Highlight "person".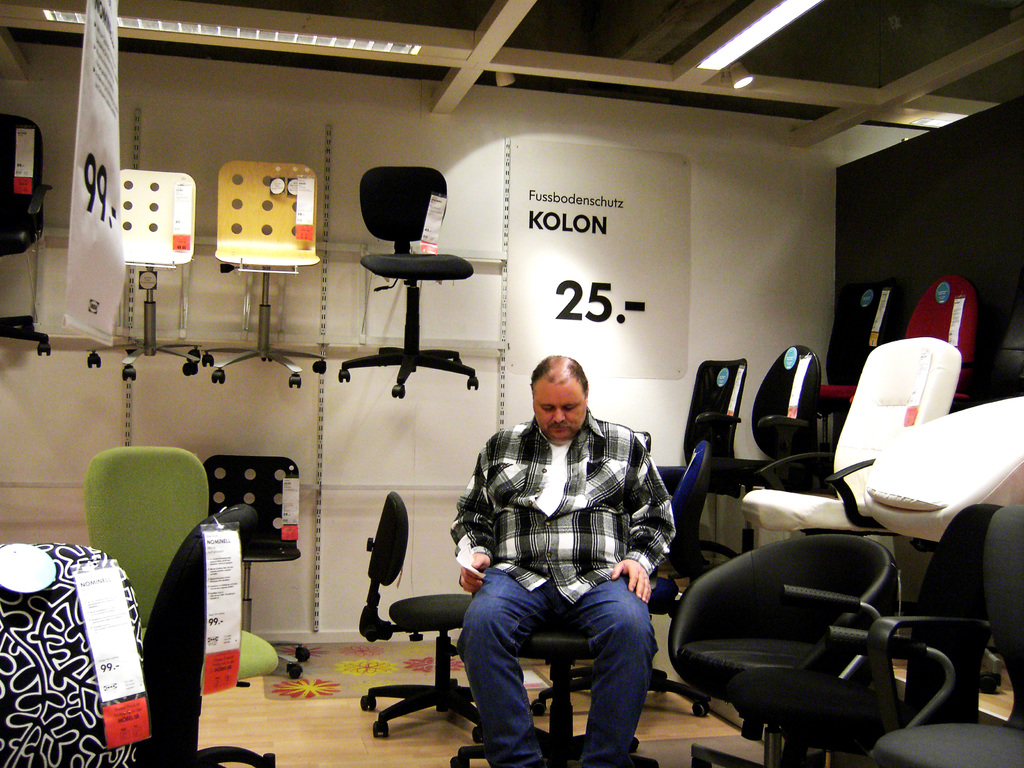
Highlighted region: (452, 358, 676, 767).
